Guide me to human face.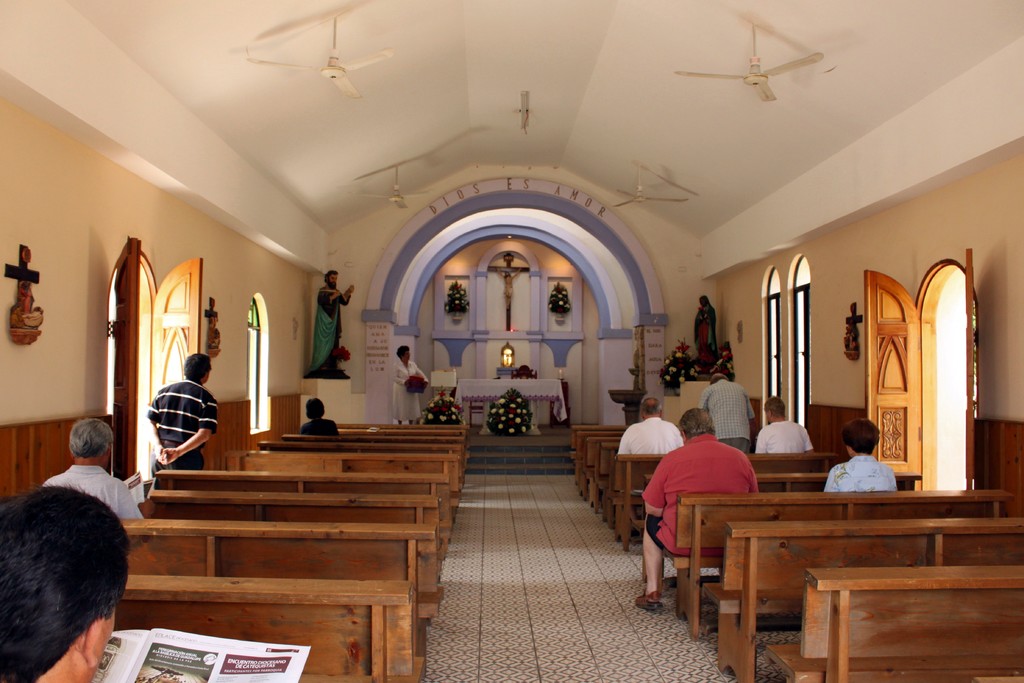
Guidance: [x1=327, y1=270, x2=338, y2=292].
